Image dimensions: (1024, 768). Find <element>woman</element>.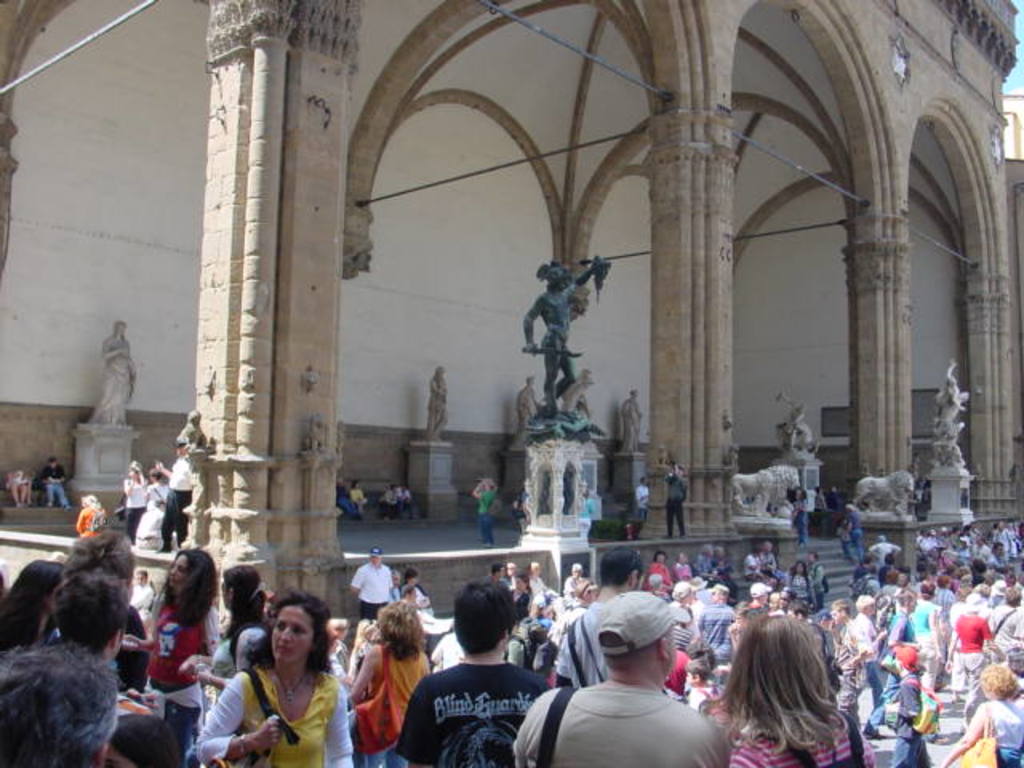
l=650, t=550, r=674, b=594.
